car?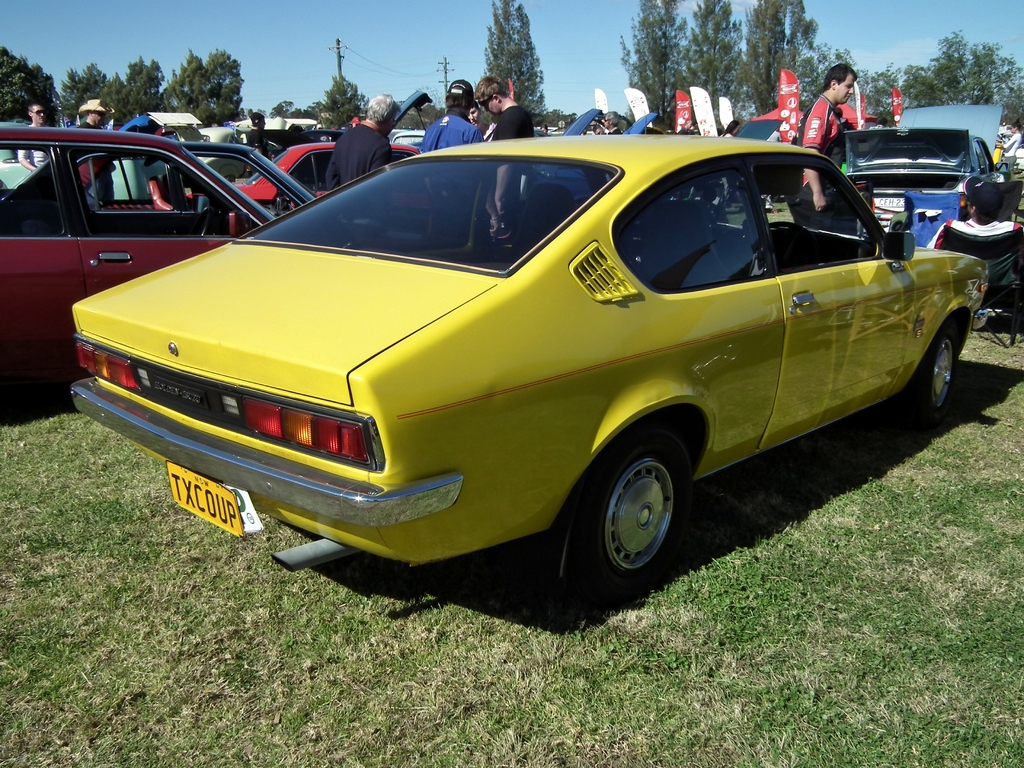
0:117:317:392
